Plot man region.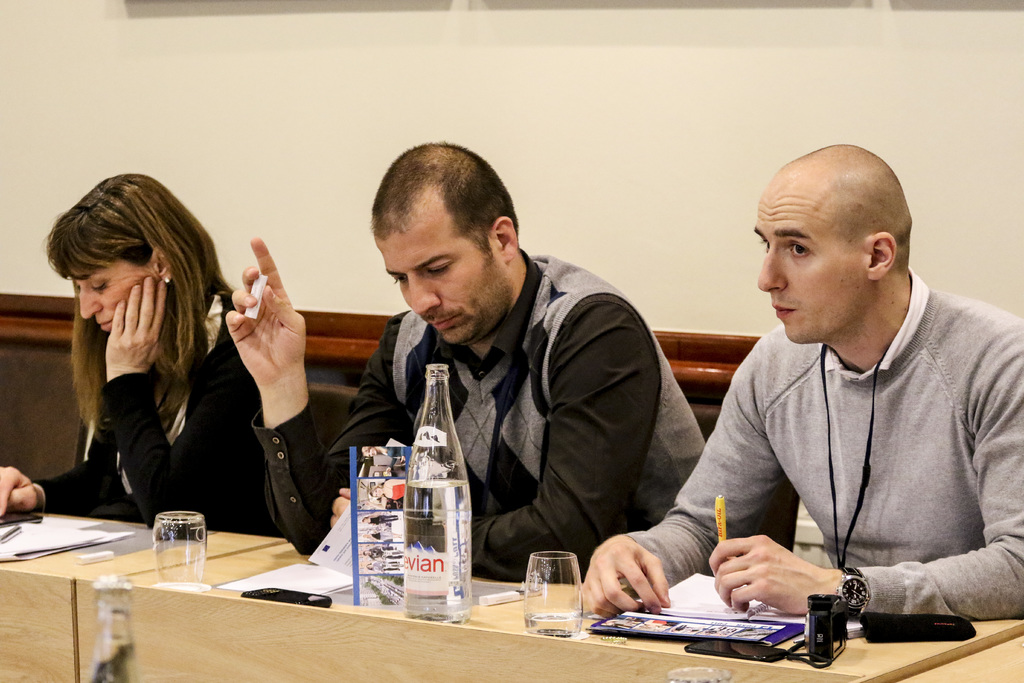
Plotted at [676,147,1011,657].
